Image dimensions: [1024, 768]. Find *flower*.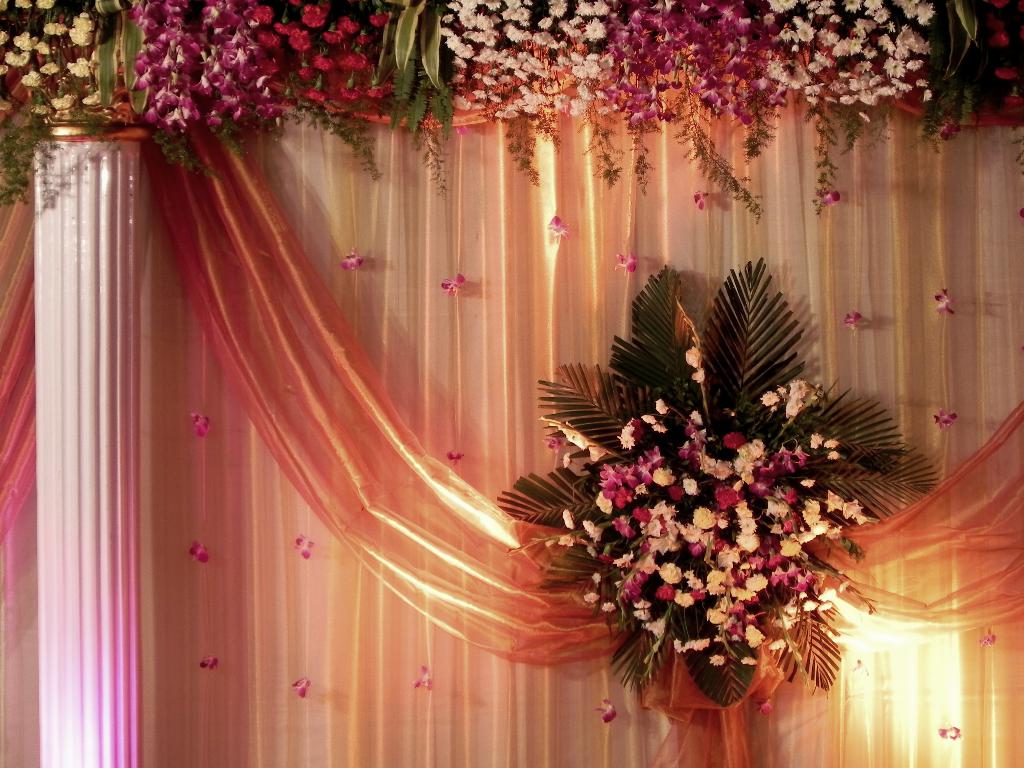
(939, 116, 964, 139).
